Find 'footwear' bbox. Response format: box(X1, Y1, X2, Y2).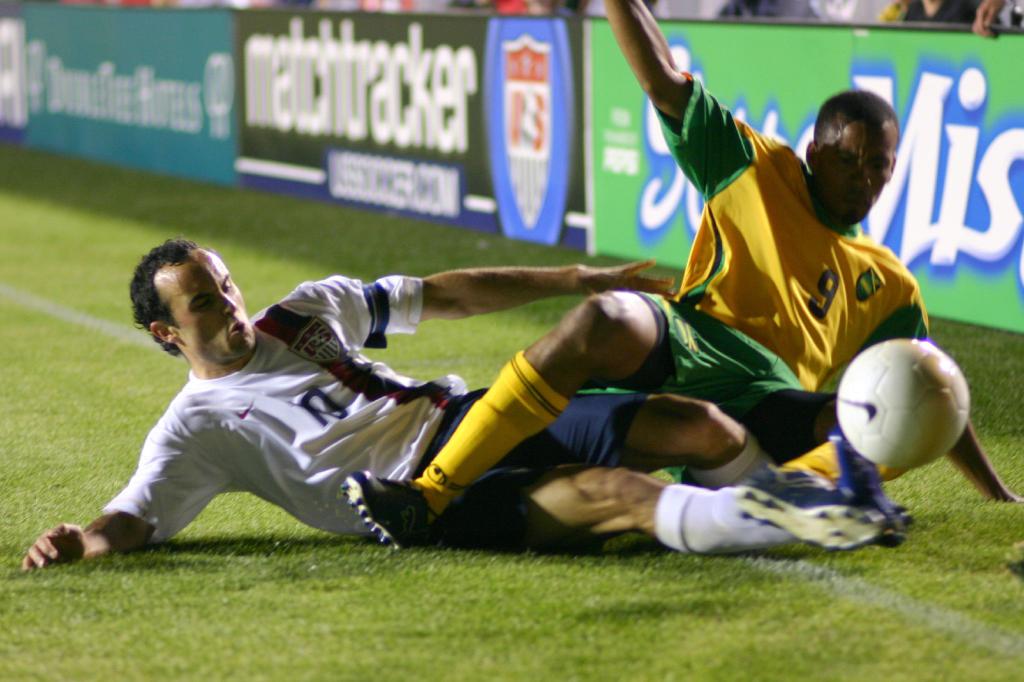
box(765, 442, 856, 514).
